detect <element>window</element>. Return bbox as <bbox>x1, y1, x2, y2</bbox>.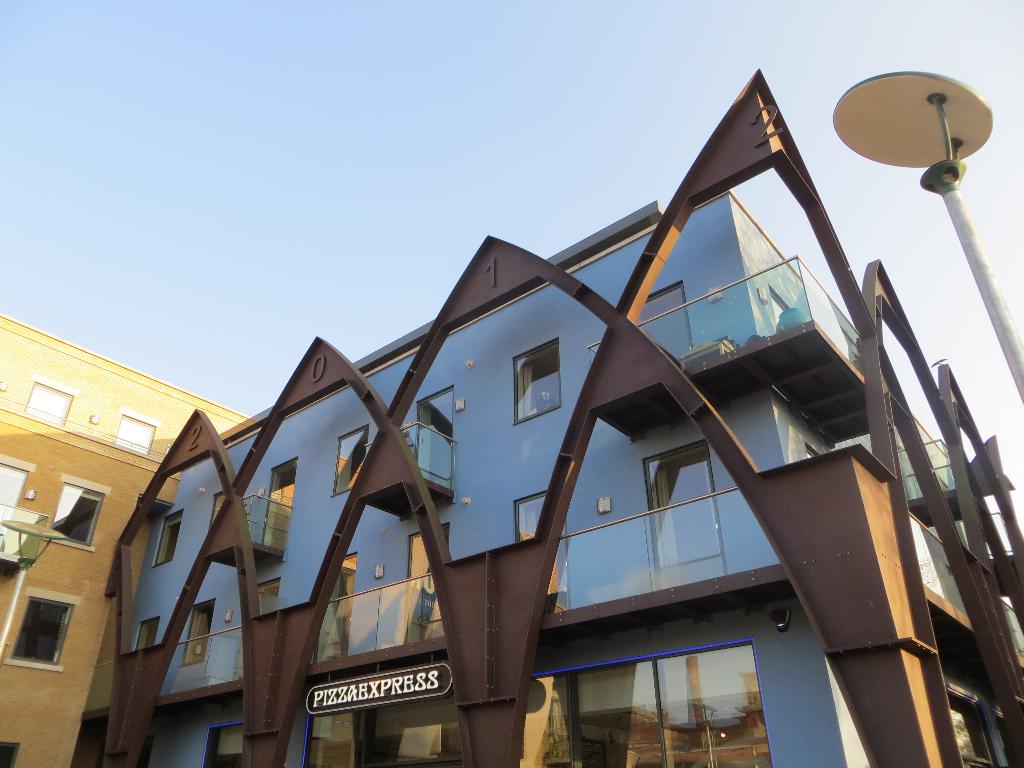
<bbox>45, 468, 104, 554</bbox>.
